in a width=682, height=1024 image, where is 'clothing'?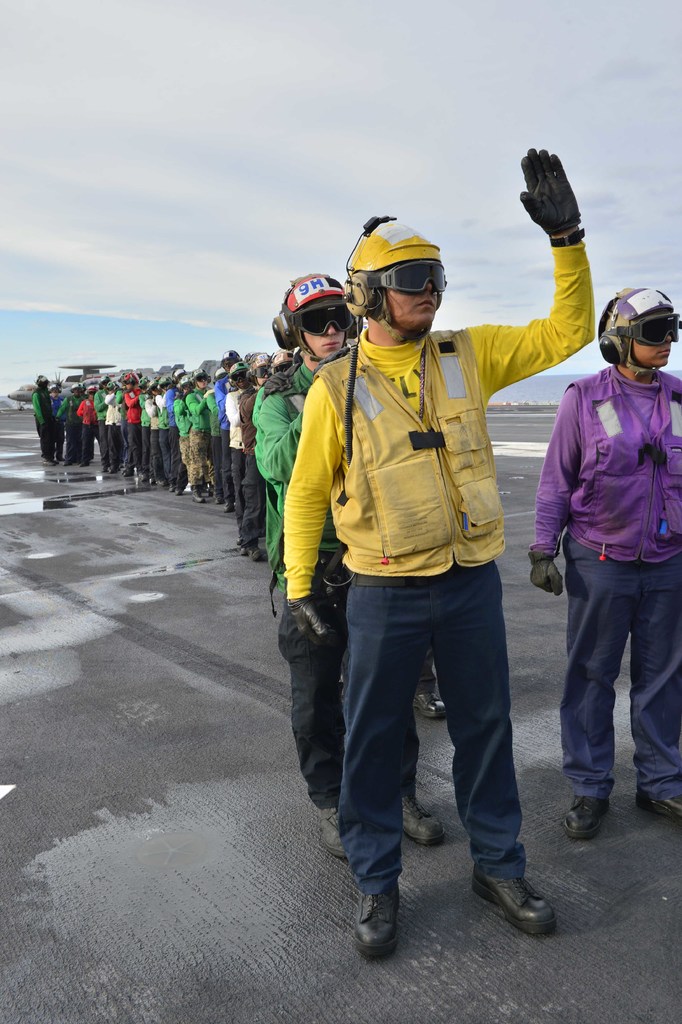
(x1=159, y1=388, x2=181, y2=483).
